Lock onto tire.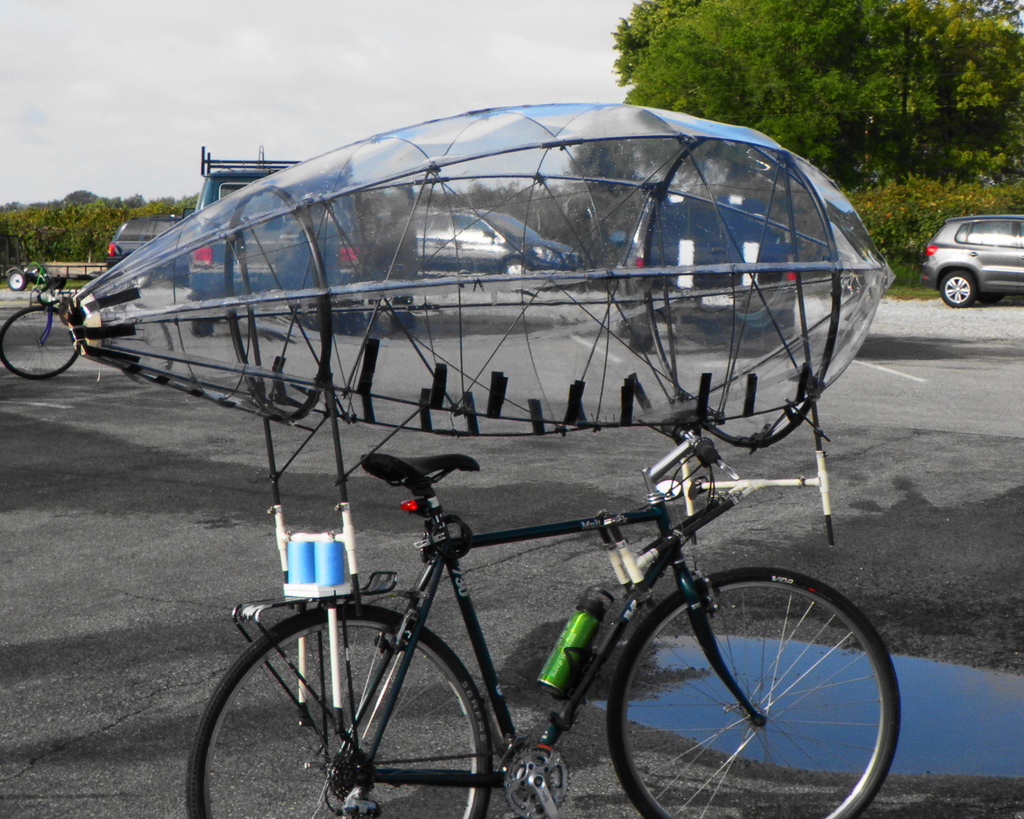
Locked: x1=504 y1=258 x2=530 y2=286.
